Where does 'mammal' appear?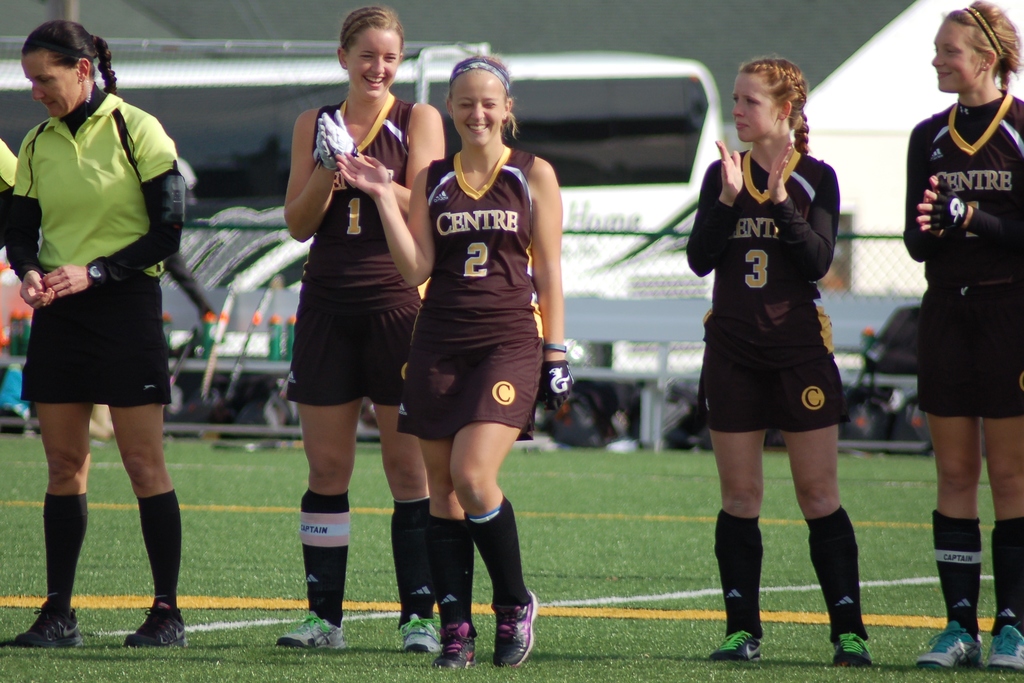
Appears at {"left": 6, "top": 21, "right": 190, "bottom": 646}.
